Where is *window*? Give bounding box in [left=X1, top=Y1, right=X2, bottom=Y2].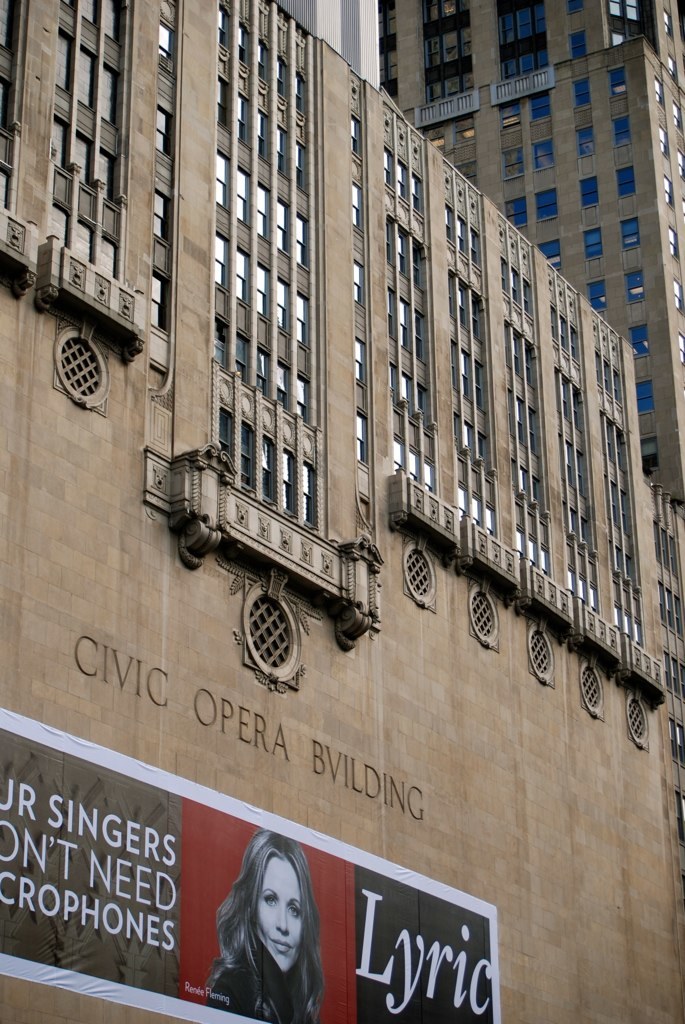
[left=666, top=53, right=678, bottom=76].
